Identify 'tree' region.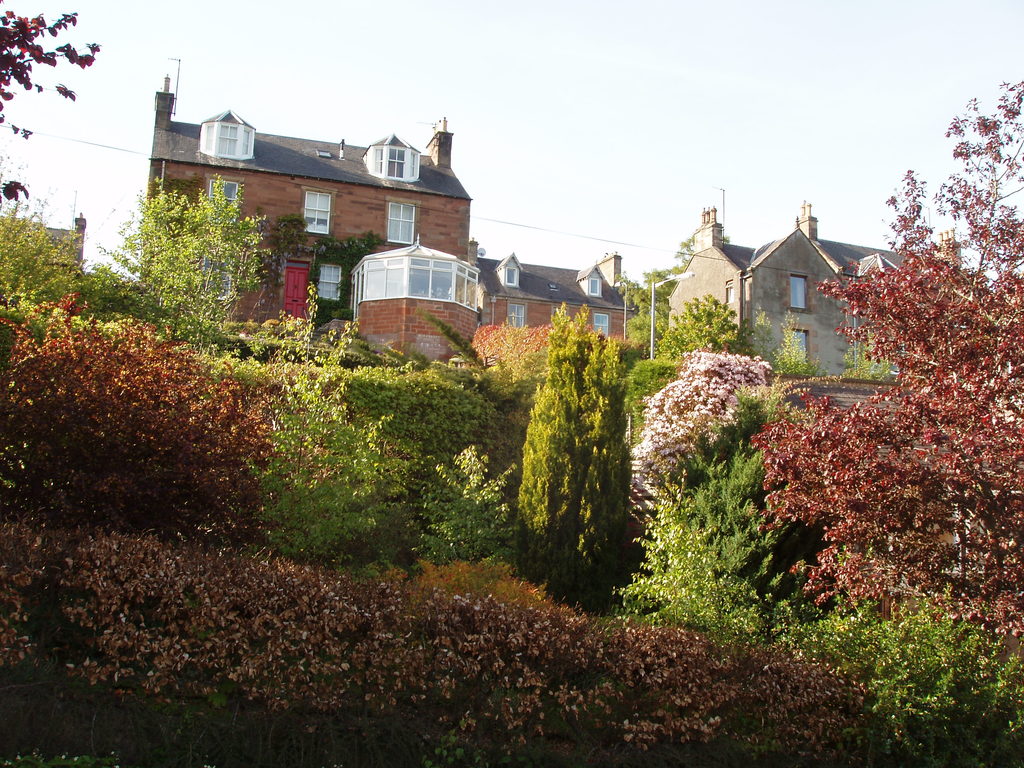
Region: bbox=[506, 303, 641, 592].
